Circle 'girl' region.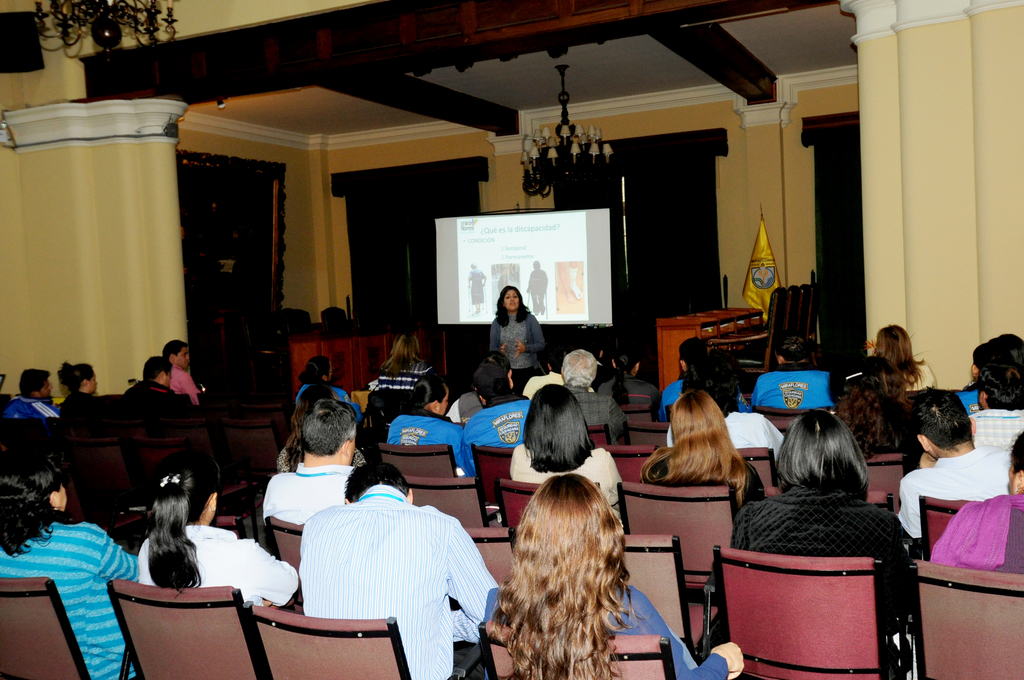
Region: 513:385:622:508.
